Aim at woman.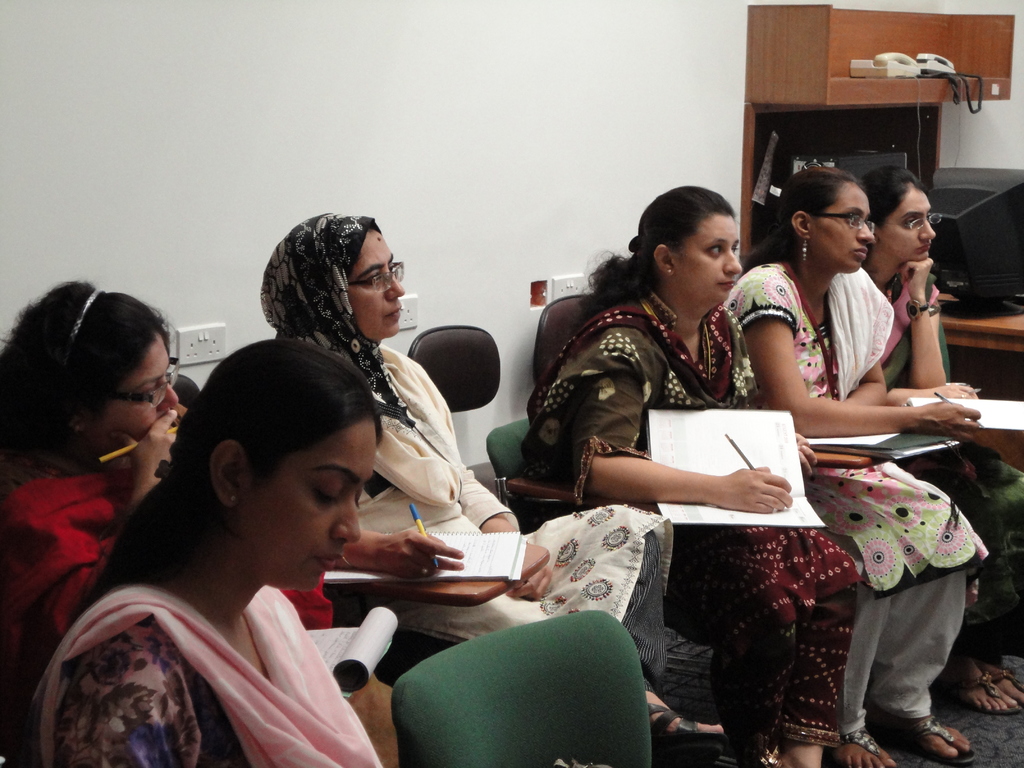
Aimed at rect(0, 278, 333, 767).
